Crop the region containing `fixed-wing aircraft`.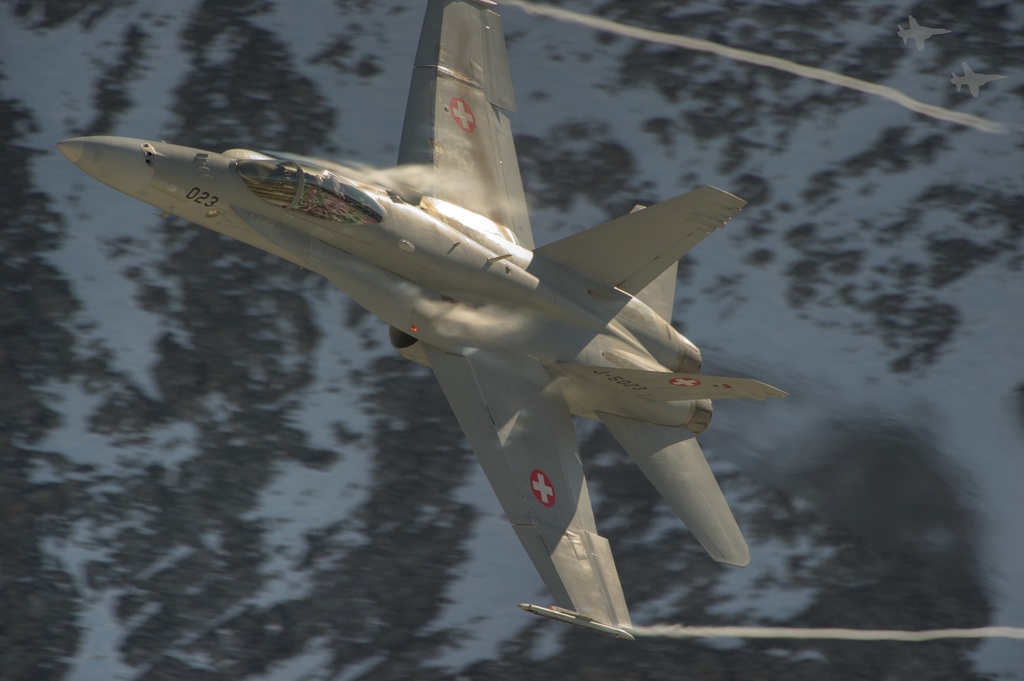
Crop region: 50, 0, 792, 645.
